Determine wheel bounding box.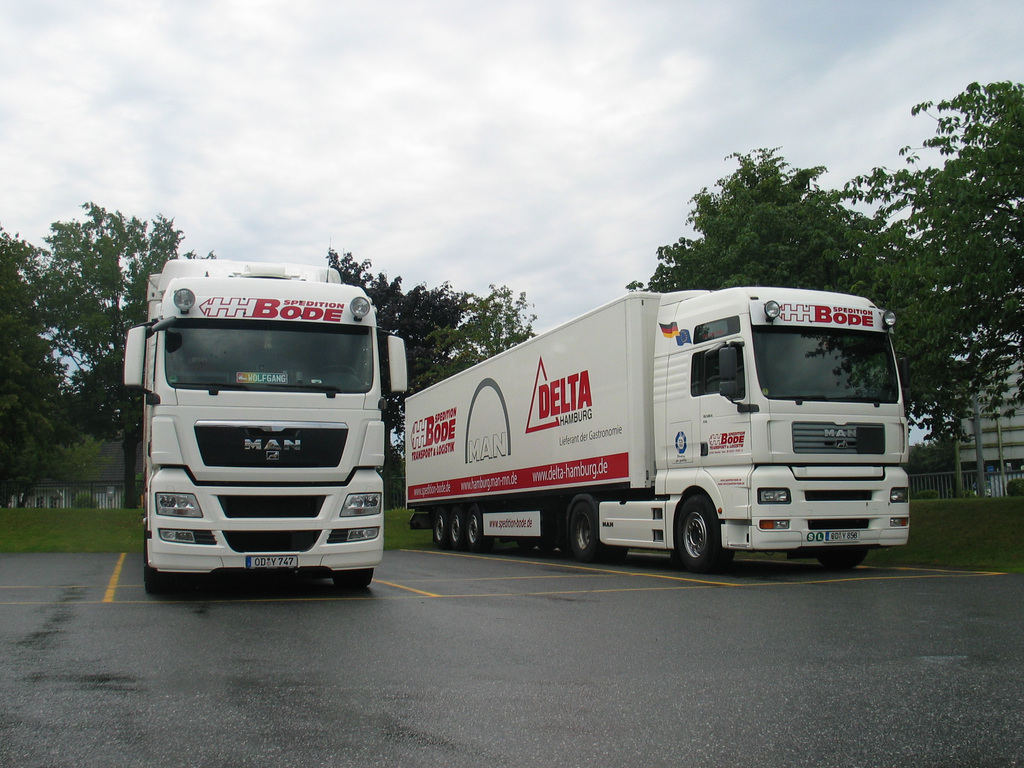
Determined: bbox=(449, 515, 463, 550).
